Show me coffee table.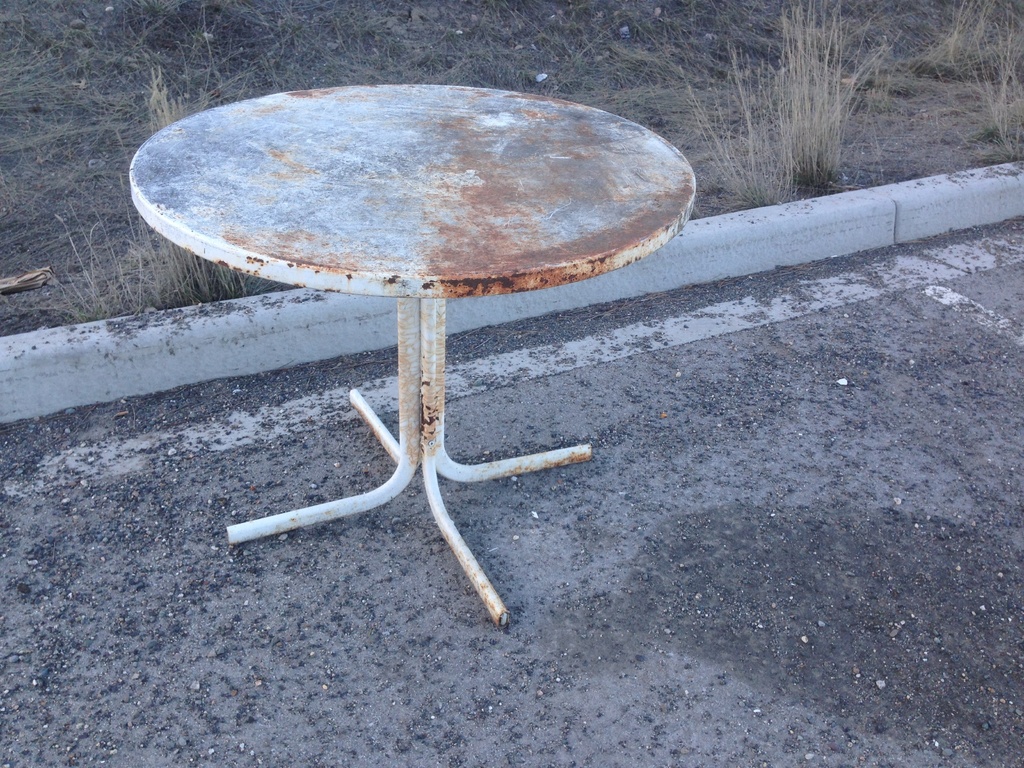
coffee table is here: (142, 110, 676, 623).
